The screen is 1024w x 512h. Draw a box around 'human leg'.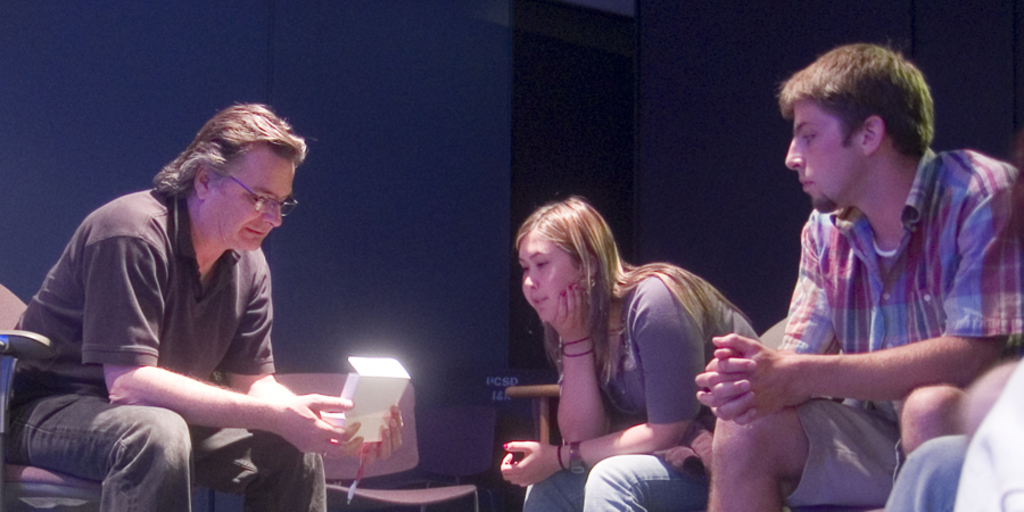
Rect(700, 404, 864, 511).
